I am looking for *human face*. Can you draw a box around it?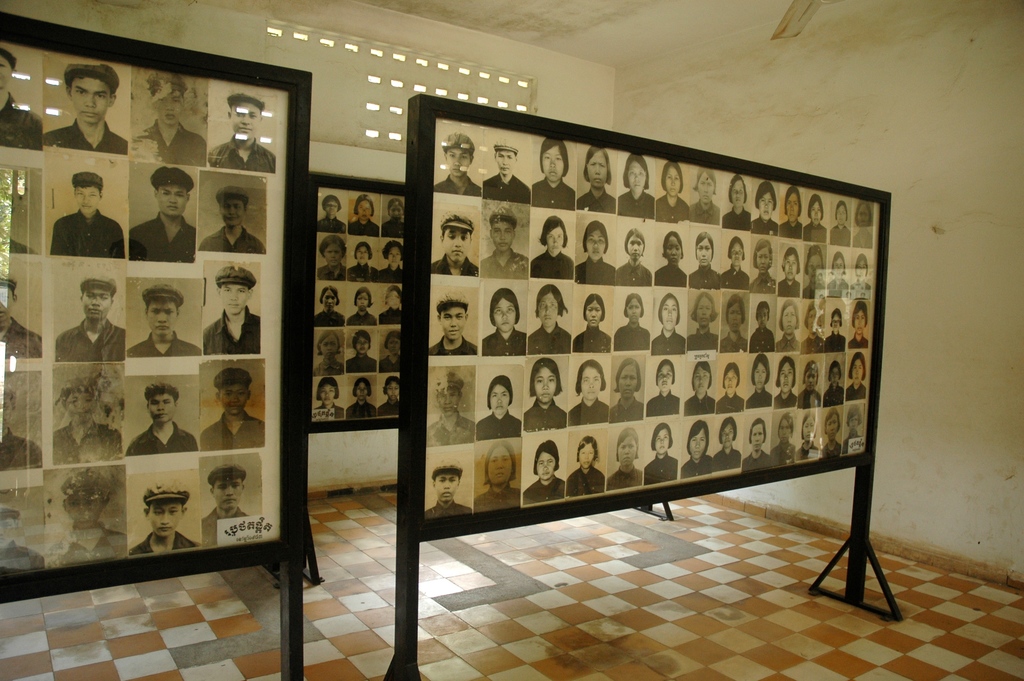
Sure, the bounding box is {"x1": 383, "y1": 378, "x2": 401, "y2": 404}.
